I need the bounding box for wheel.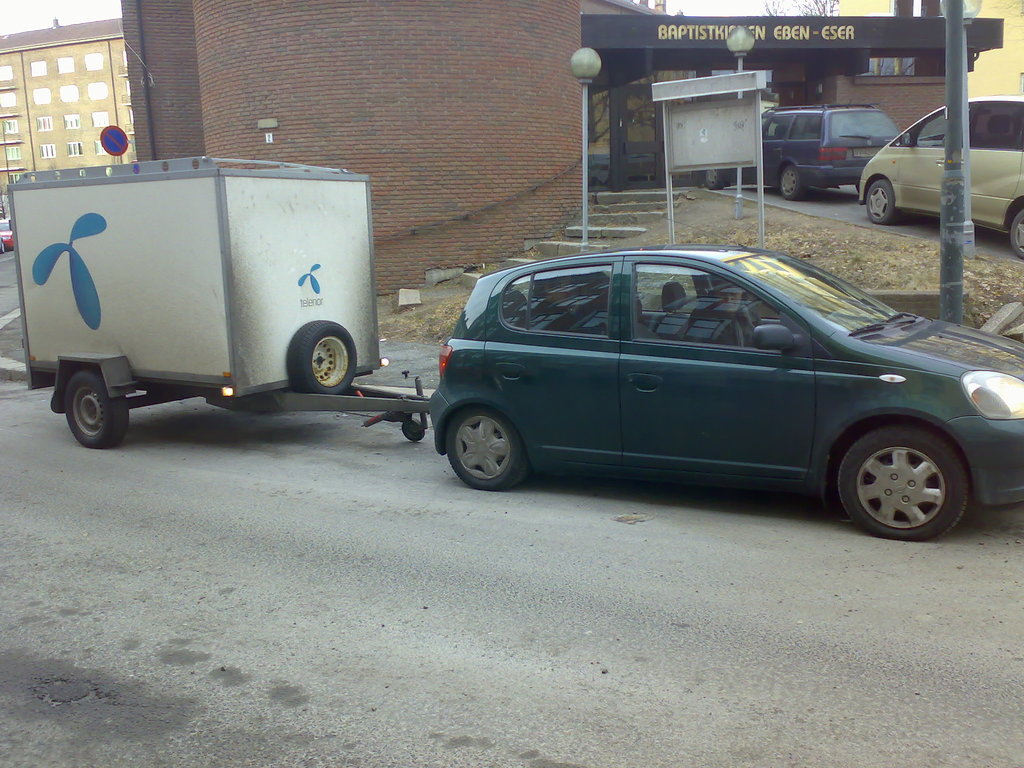
Here it is: crop(869, 182, 898, 225).
